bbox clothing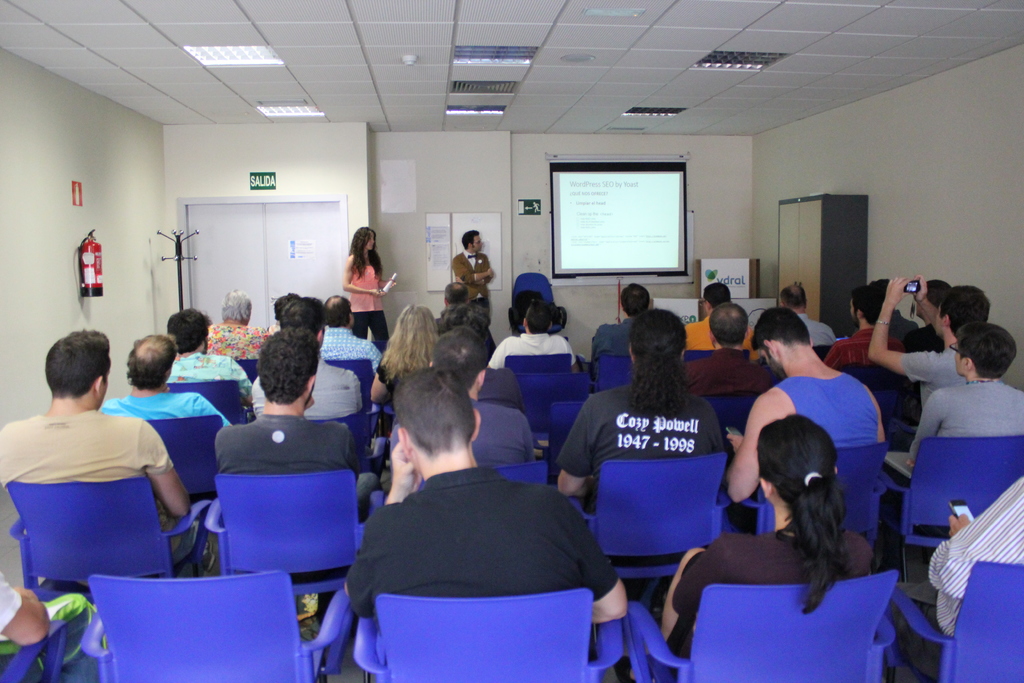
box=[747, 358, 877, 469]
